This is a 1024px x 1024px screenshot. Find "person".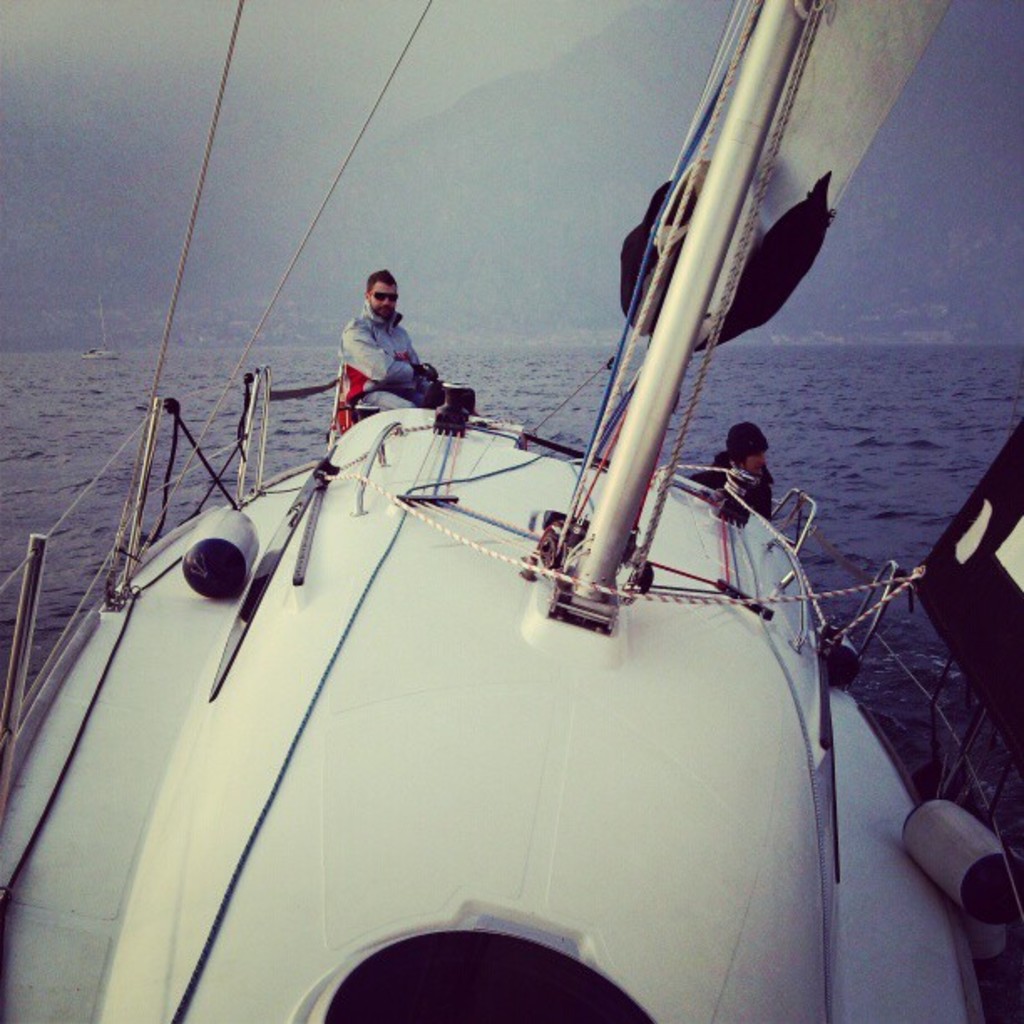
Bounding box: 331 266 443 432.
